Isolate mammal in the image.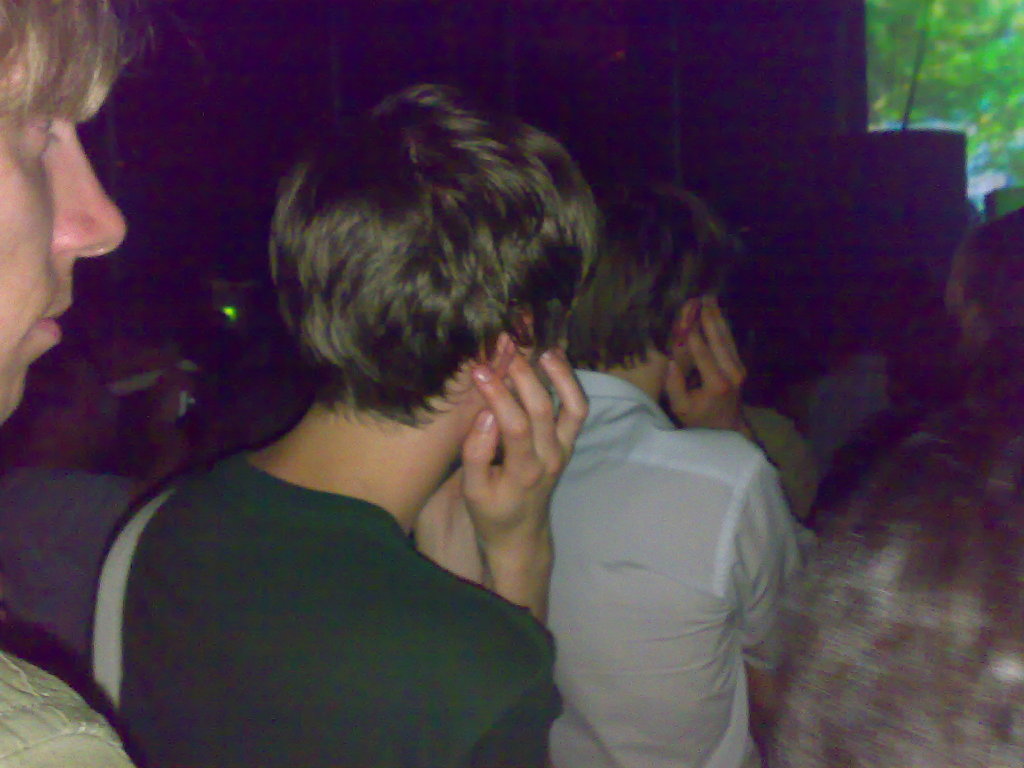
Isolated region: 499,217,799,760.
